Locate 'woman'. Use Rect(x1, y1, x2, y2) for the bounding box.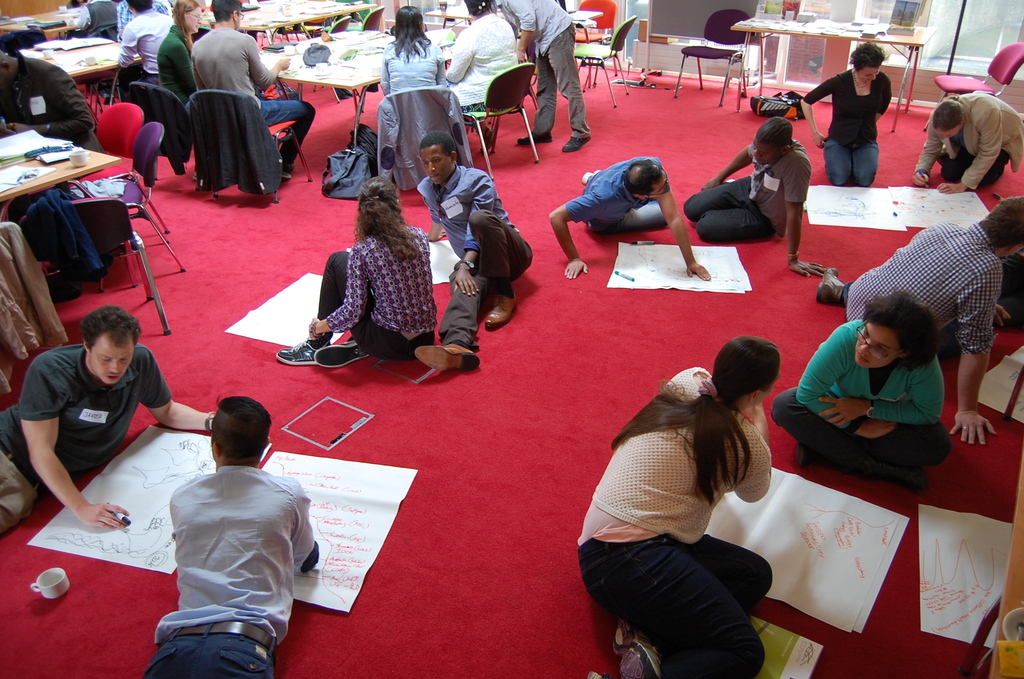
Rect(774, 287, 954, 493).
